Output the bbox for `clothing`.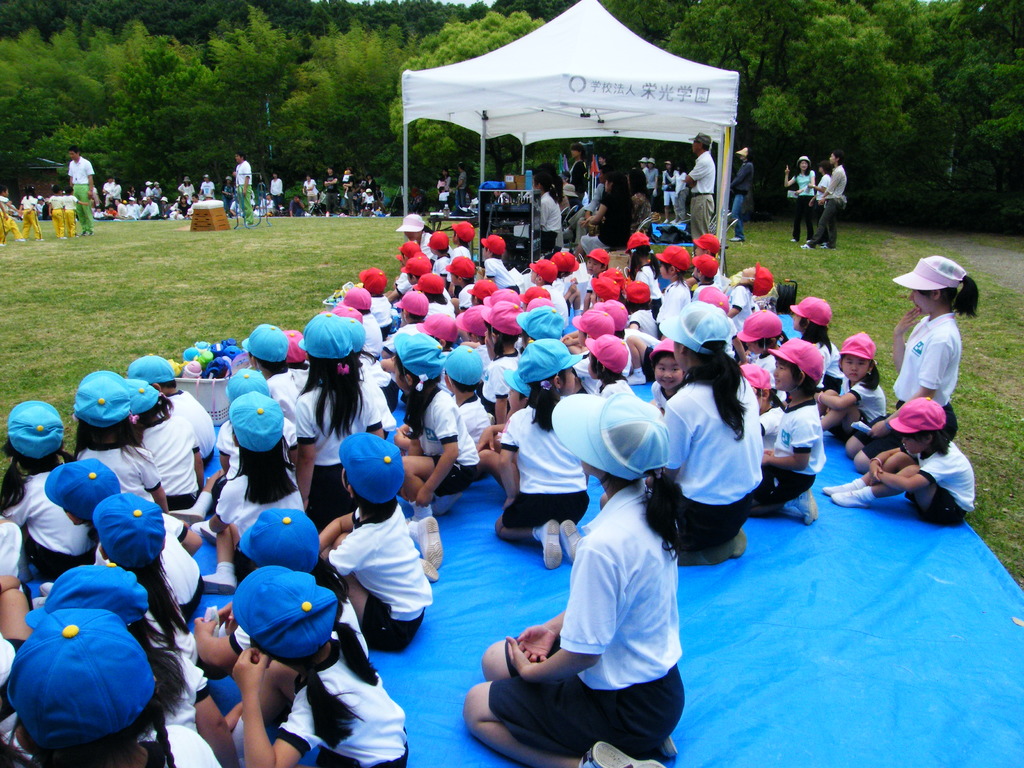
<region>137, 419, 194, 500</region>.
